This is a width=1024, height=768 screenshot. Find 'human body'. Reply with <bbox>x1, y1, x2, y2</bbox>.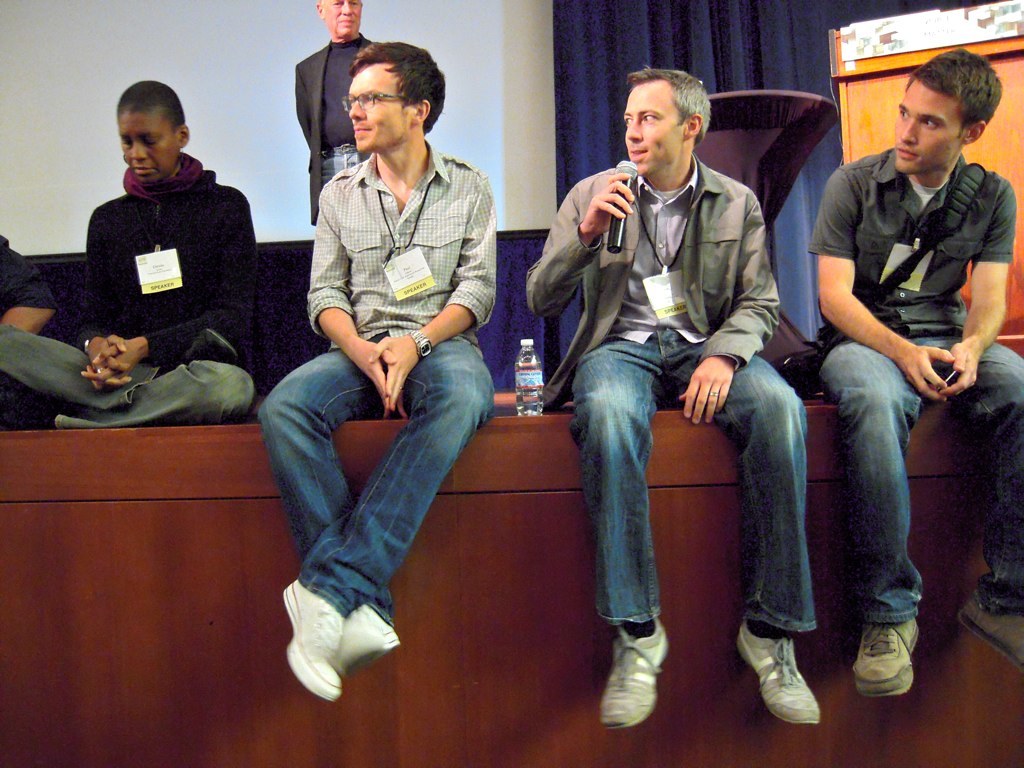
<bbox>253, 139, 497, 702</bbox>.
